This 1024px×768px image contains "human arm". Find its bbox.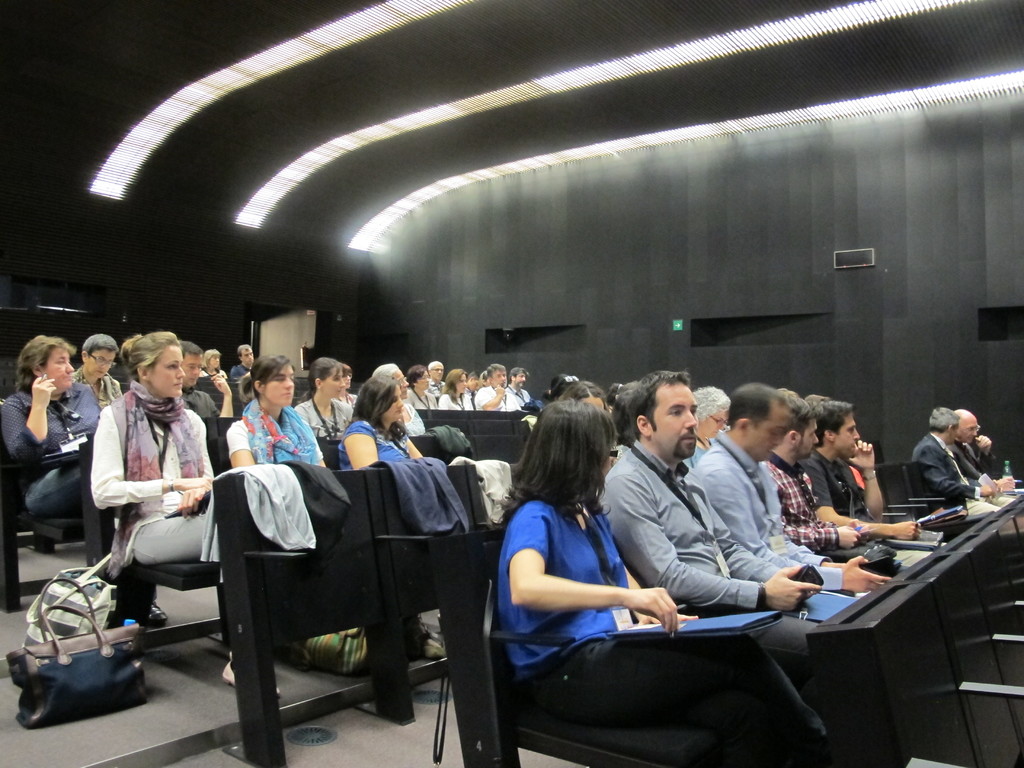
205,368,233,419.
